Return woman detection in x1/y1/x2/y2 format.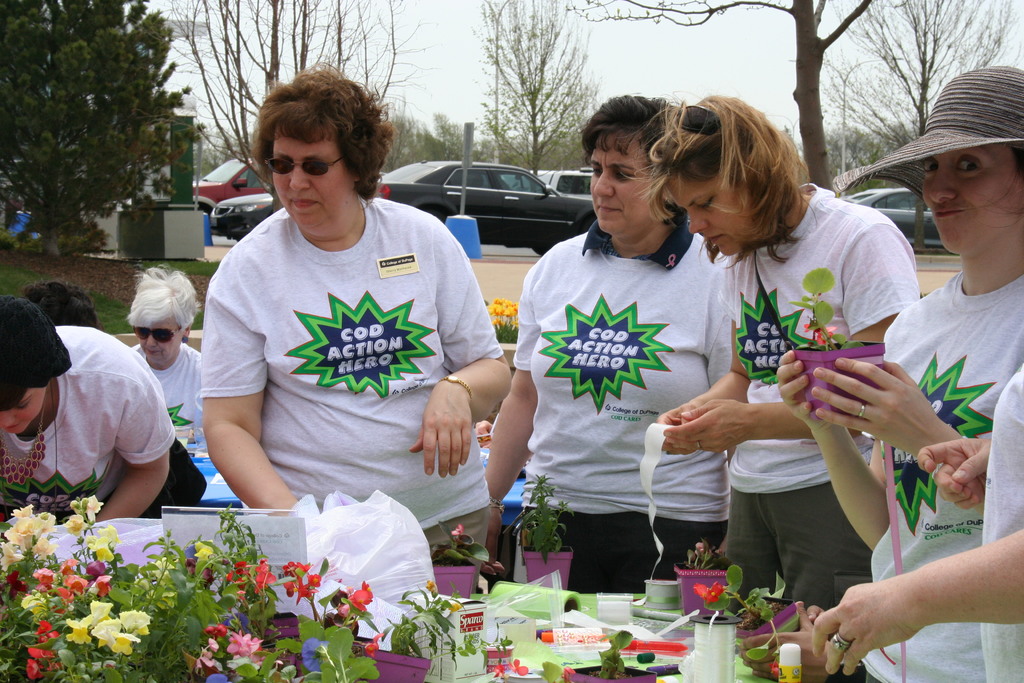
0/290/204/520.
